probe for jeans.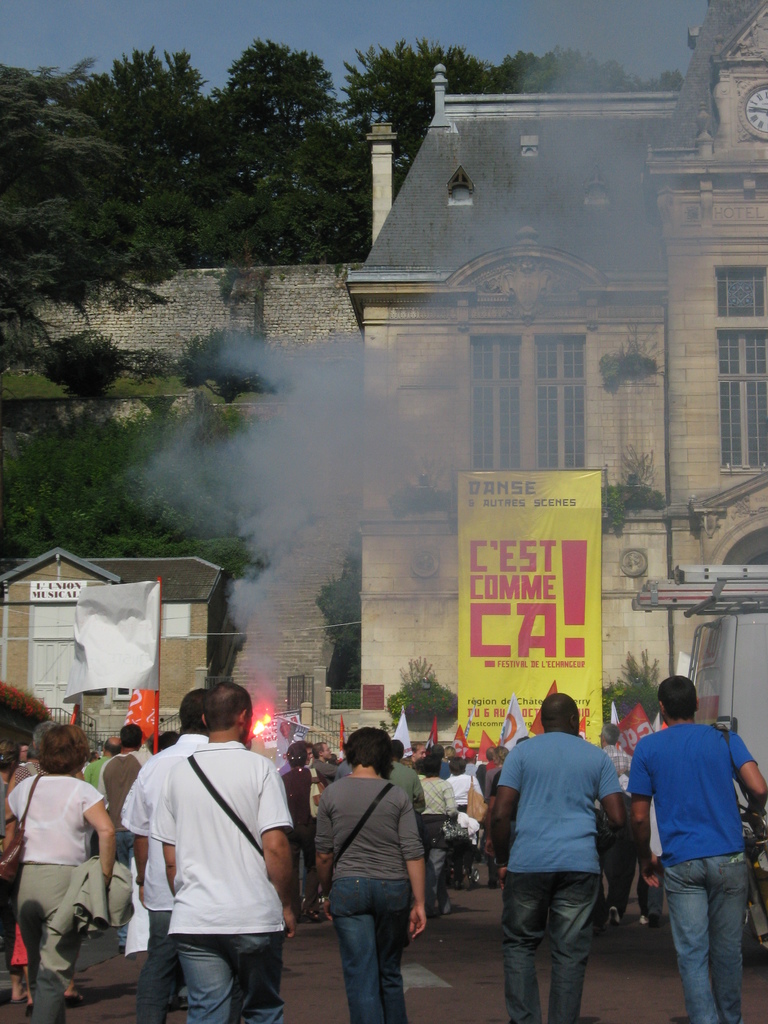
Probe result: region(103, 824, 138, 861).
